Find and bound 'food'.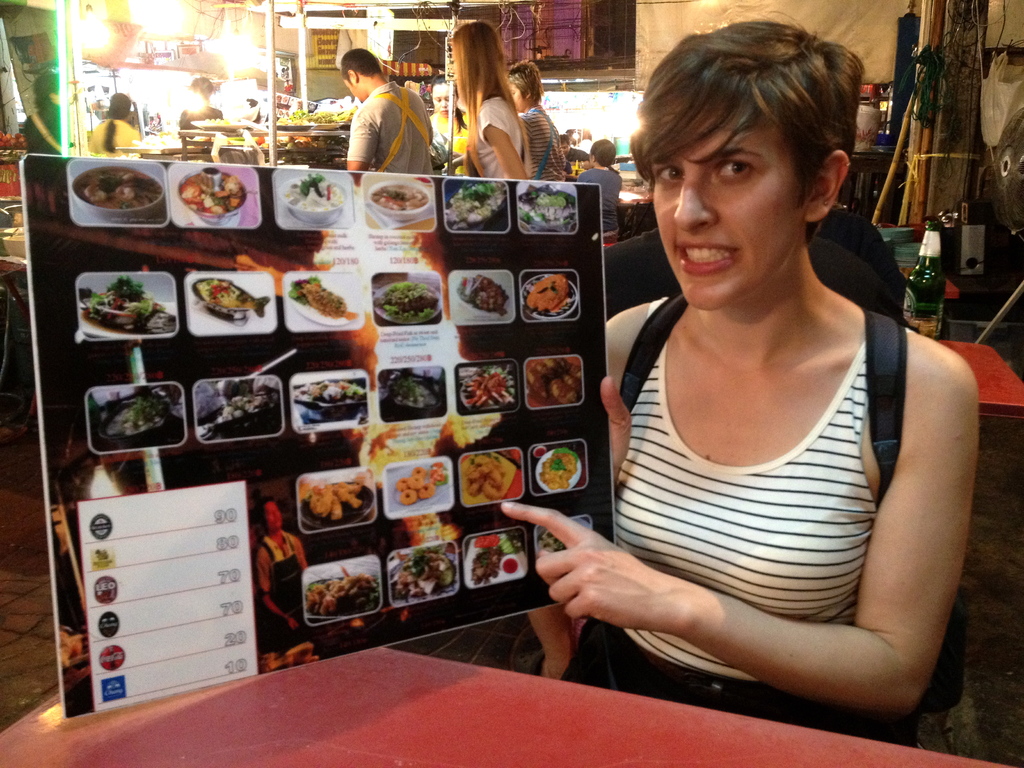
Bound: BBox(371, 184, 430, 212).
